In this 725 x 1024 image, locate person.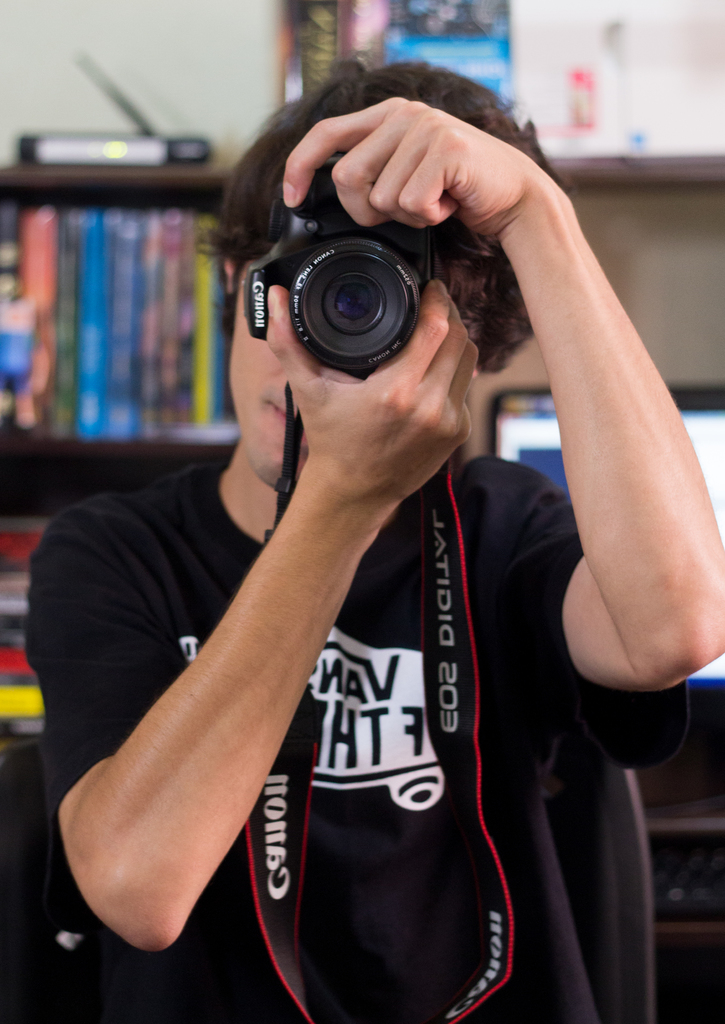
Bounding box: [32, 52, 677, 993].
